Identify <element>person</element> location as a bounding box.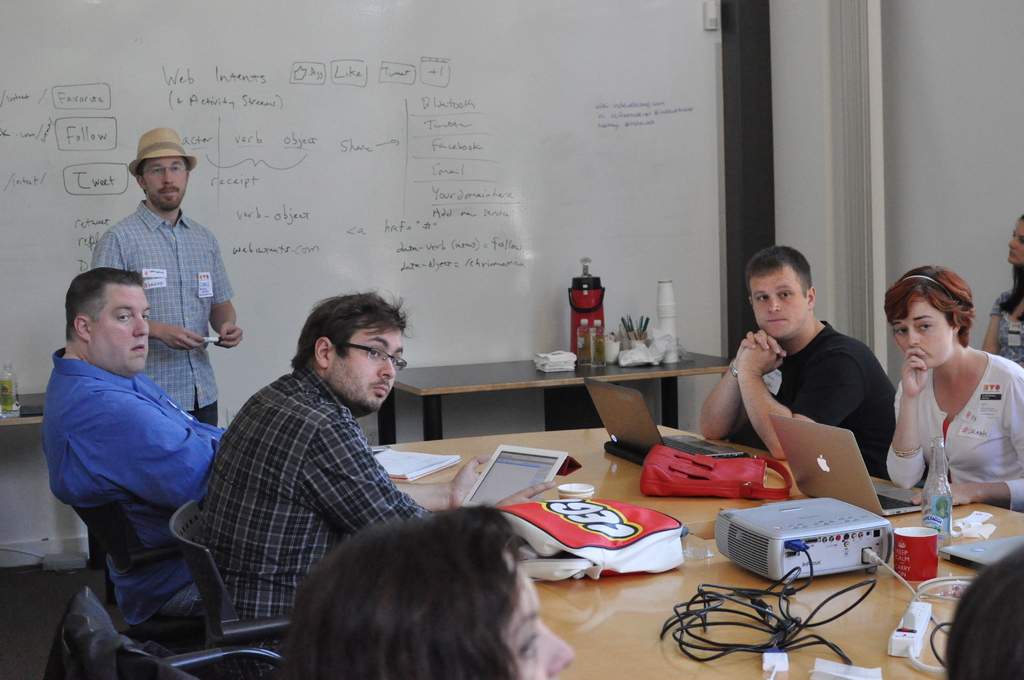
(34,264,218,633).
